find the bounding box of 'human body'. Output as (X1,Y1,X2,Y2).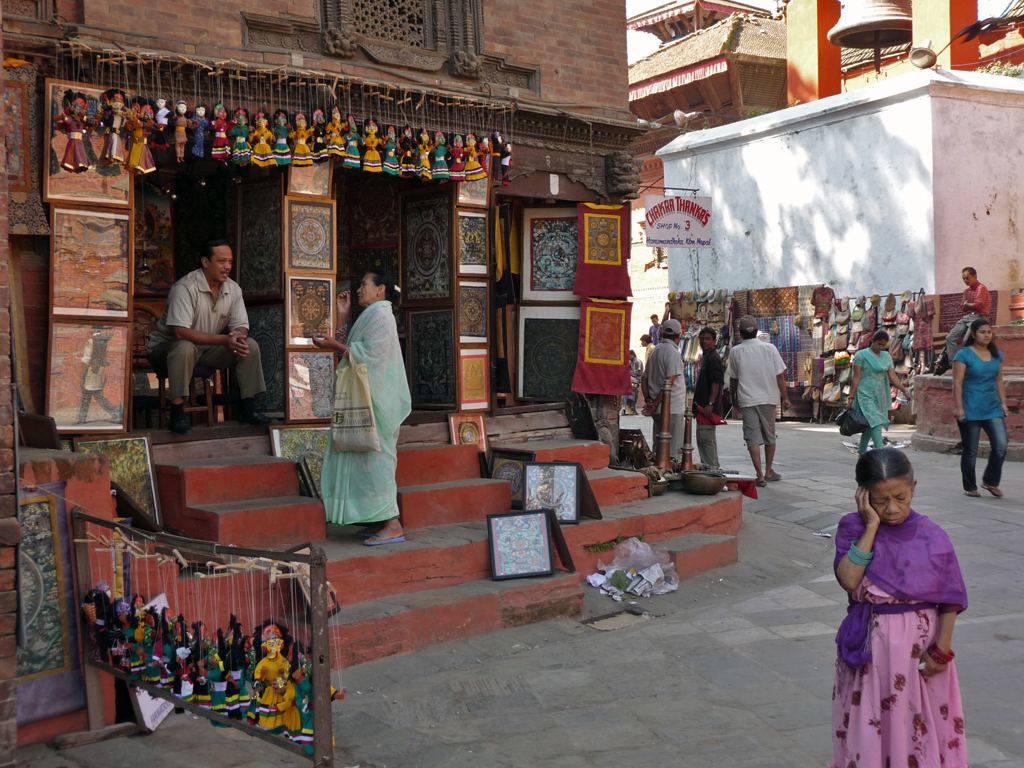
(830,485,975,767).
